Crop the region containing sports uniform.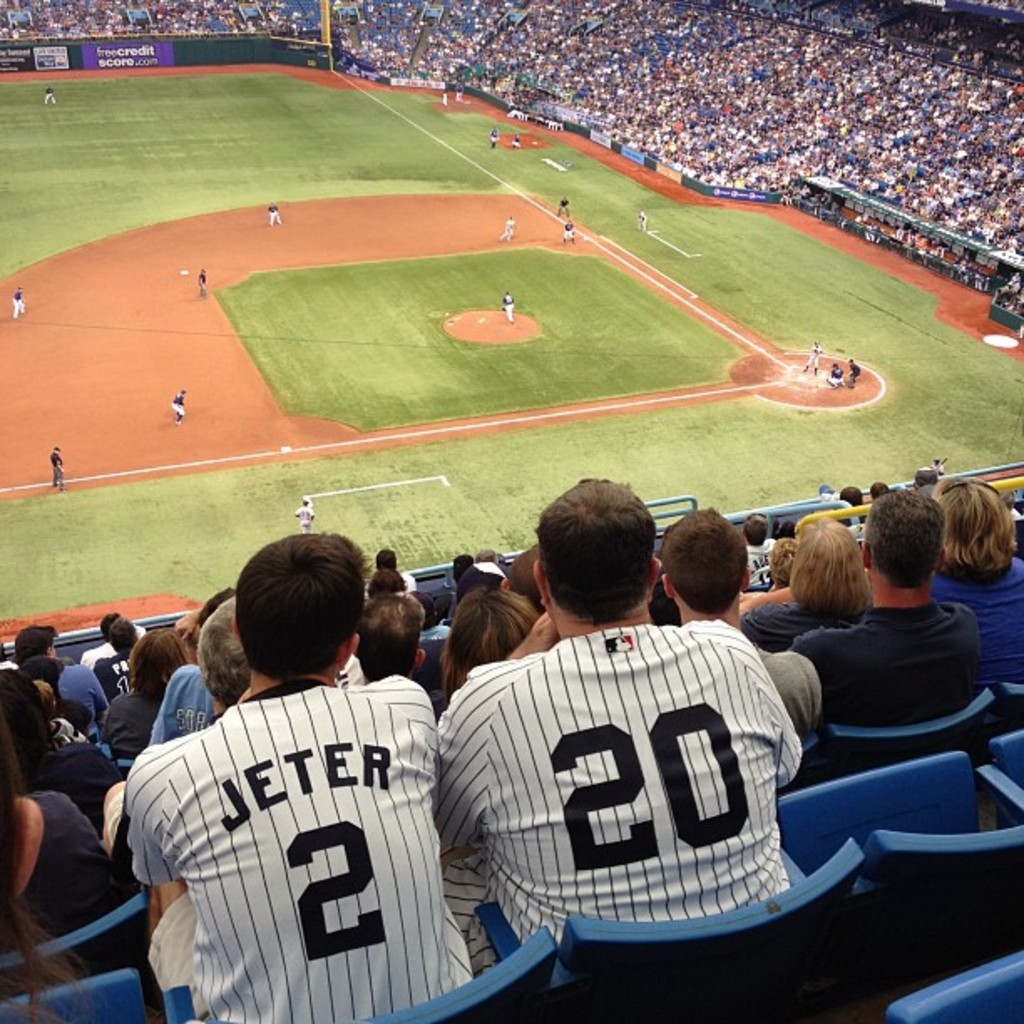
Crop region: box(440, 632, 812, 977).
